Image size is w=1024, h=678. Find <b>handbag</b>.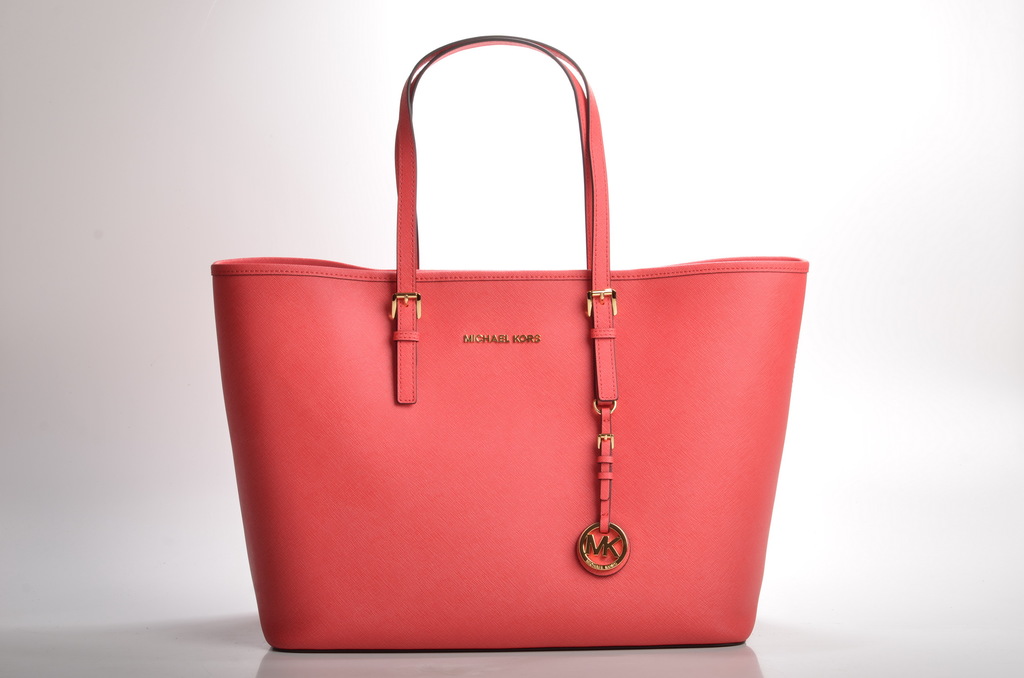
select_region(207, 35, 808, 656).
